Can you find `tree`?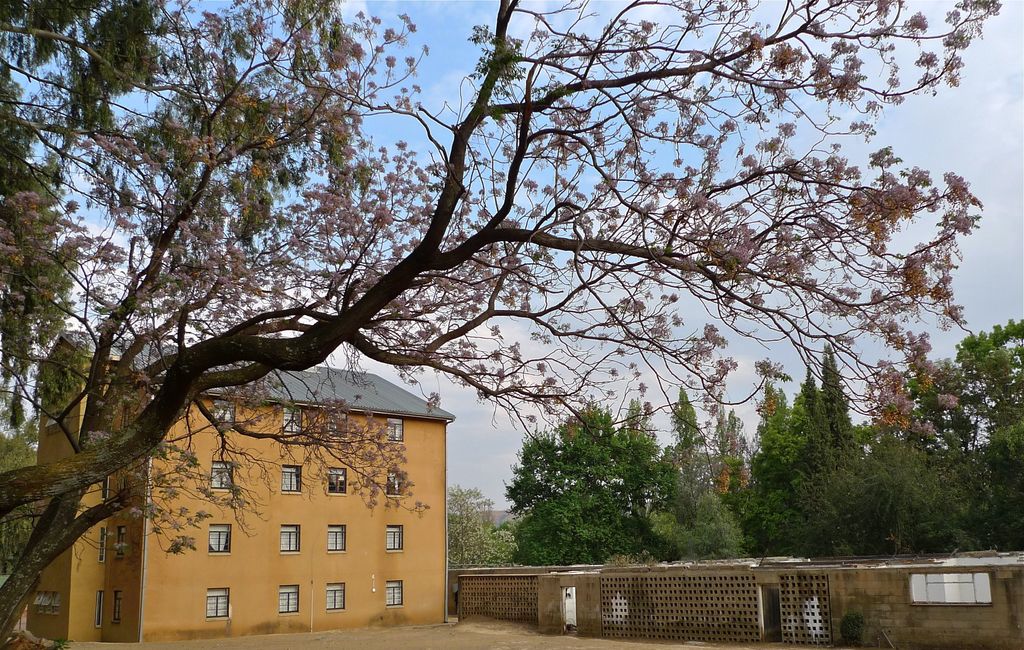
Yes, bounding box: (843,321,1023,560).
